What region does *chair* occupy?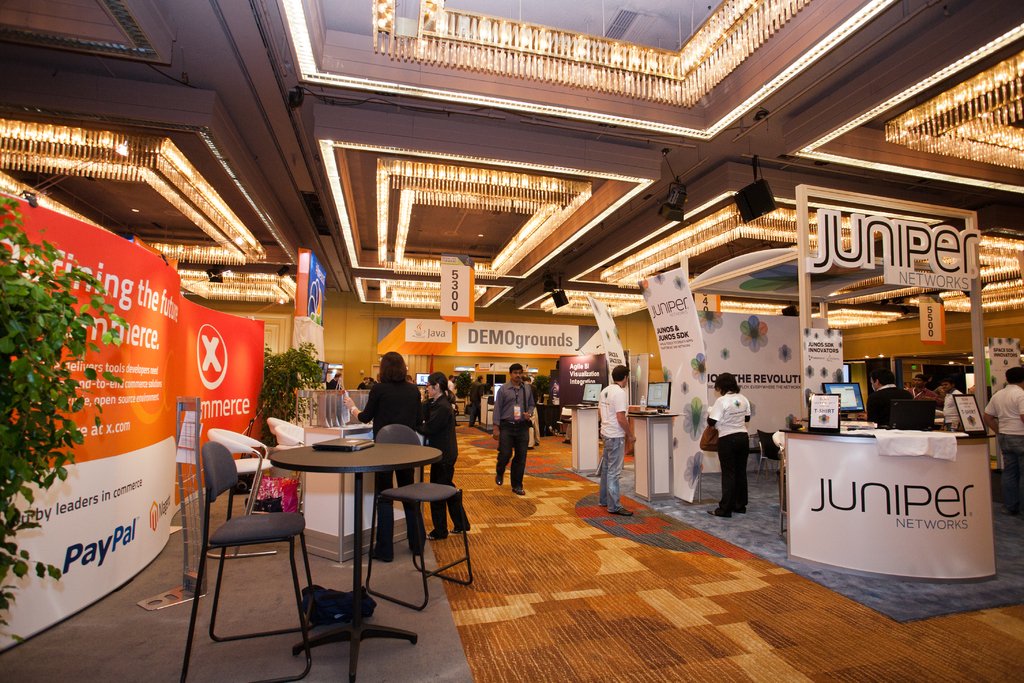
region(202, 428, 280, 559).
